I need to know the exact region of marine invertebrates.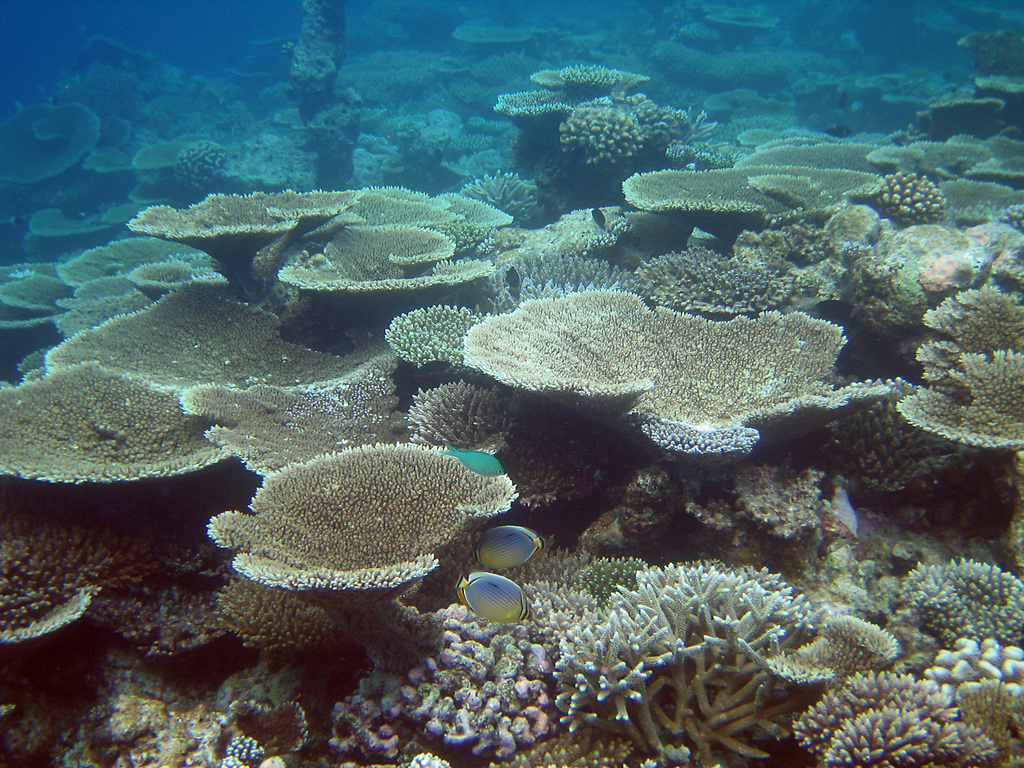
Region: (x1=893, y1=276, x2=1023, y2=431).
